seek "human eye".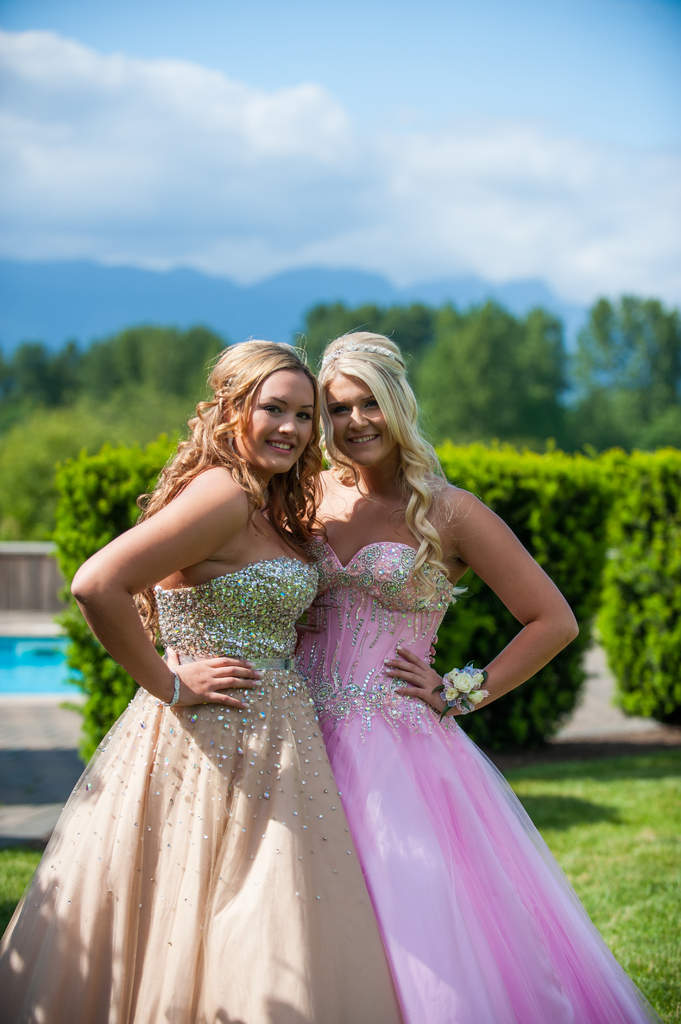
333/405/352/416.
